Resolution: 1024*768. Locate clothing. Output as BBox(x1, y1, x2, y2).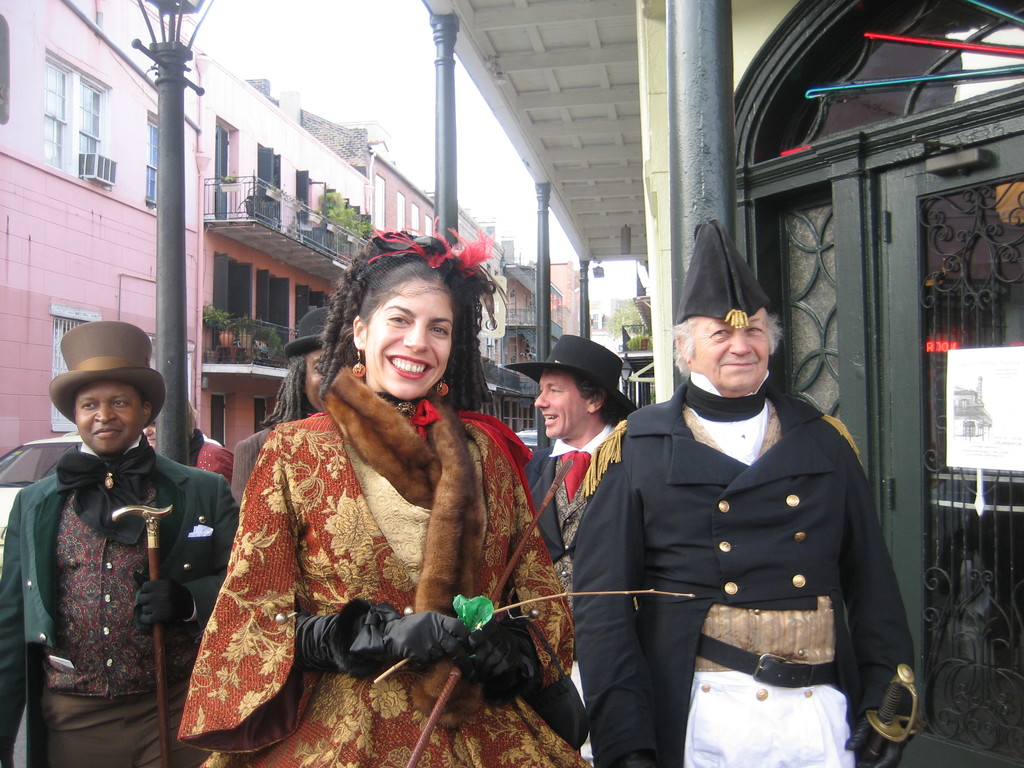
BBox(0, 436, 230, 767).
